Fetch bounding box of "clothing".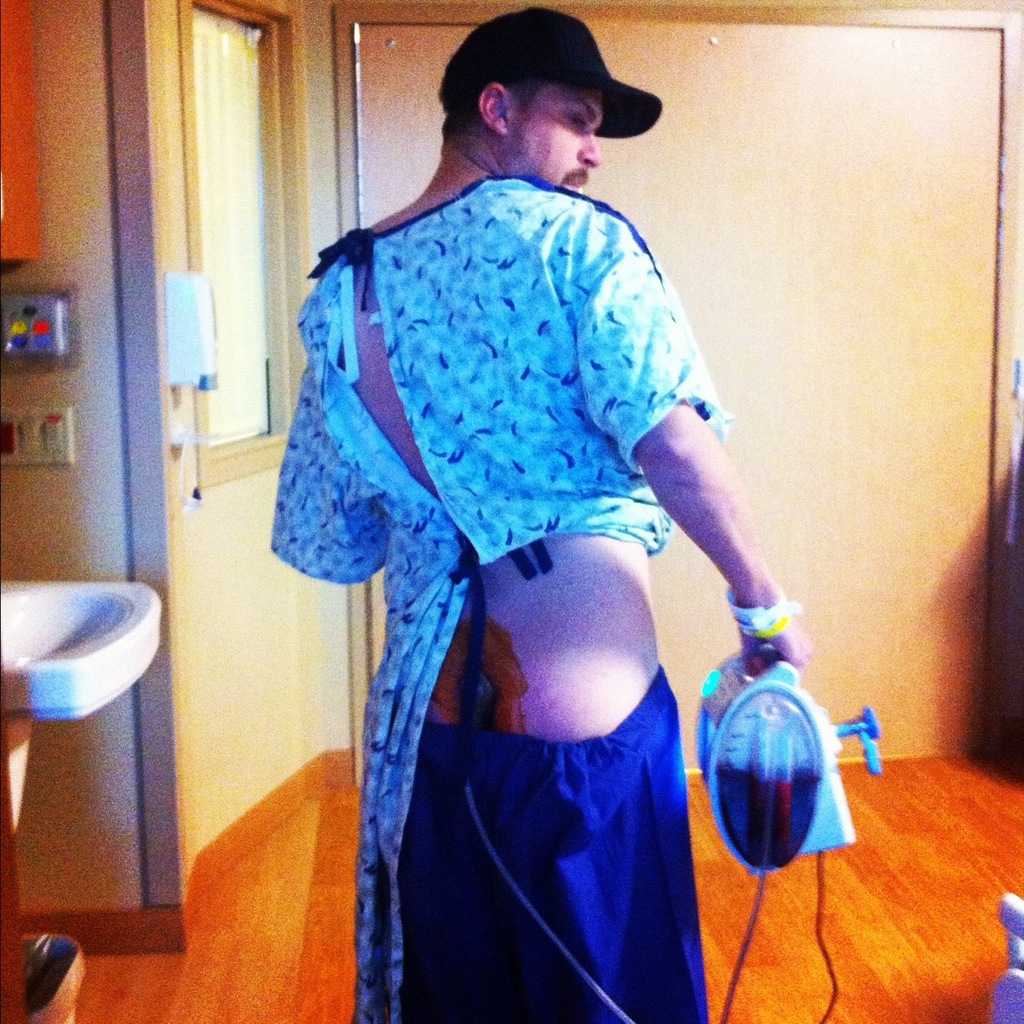
Bbox: locate(309, 104, 796, 1023).
